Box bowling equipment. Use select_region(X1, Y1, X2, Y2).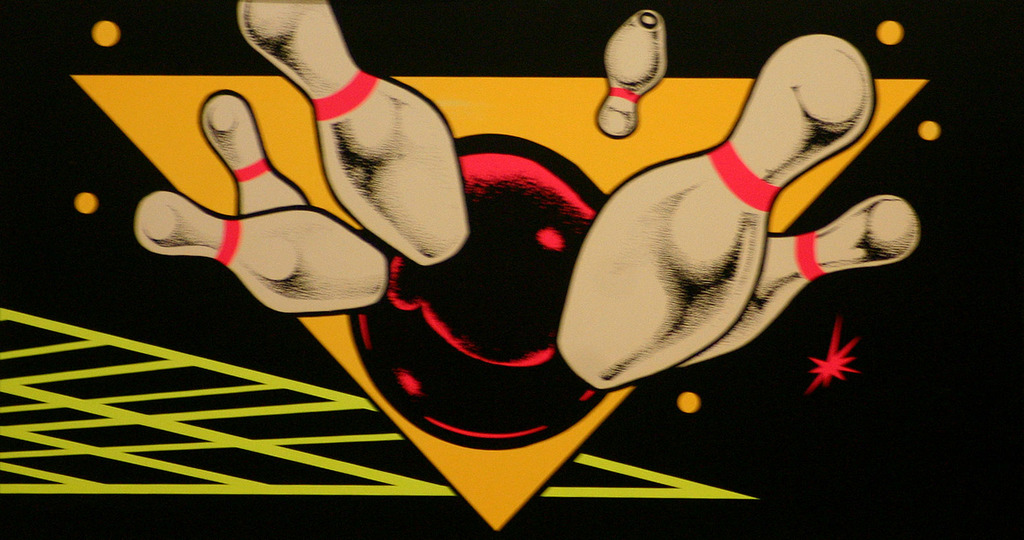
select_region(200, 84, 302, 216).
